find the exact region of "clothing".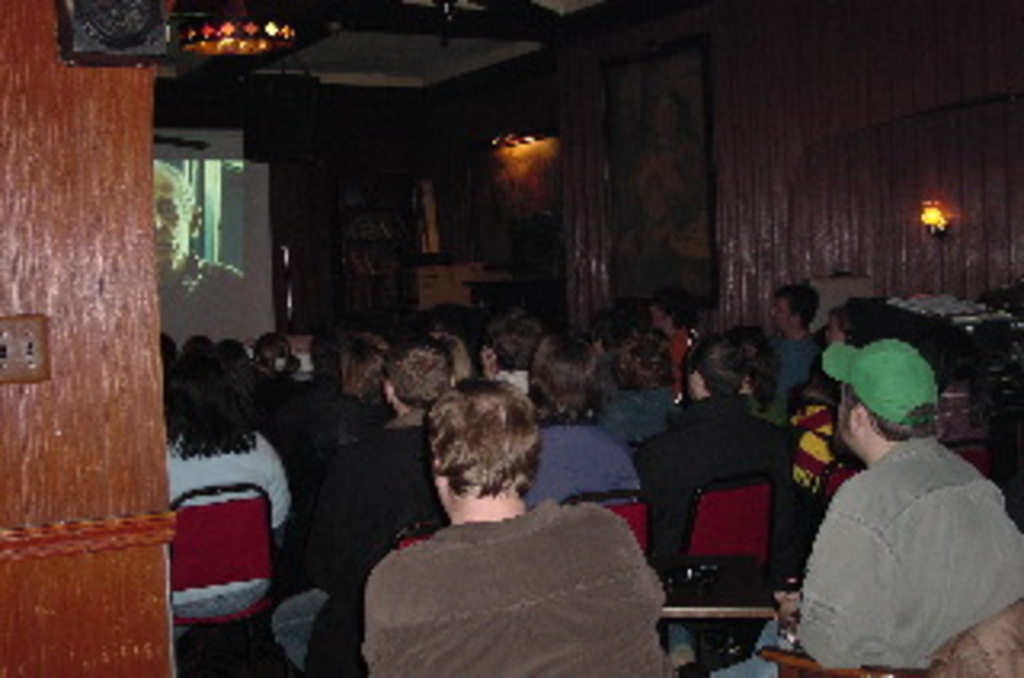
Exact region: <bbox>640, 403, 806, 540</bbox>.
